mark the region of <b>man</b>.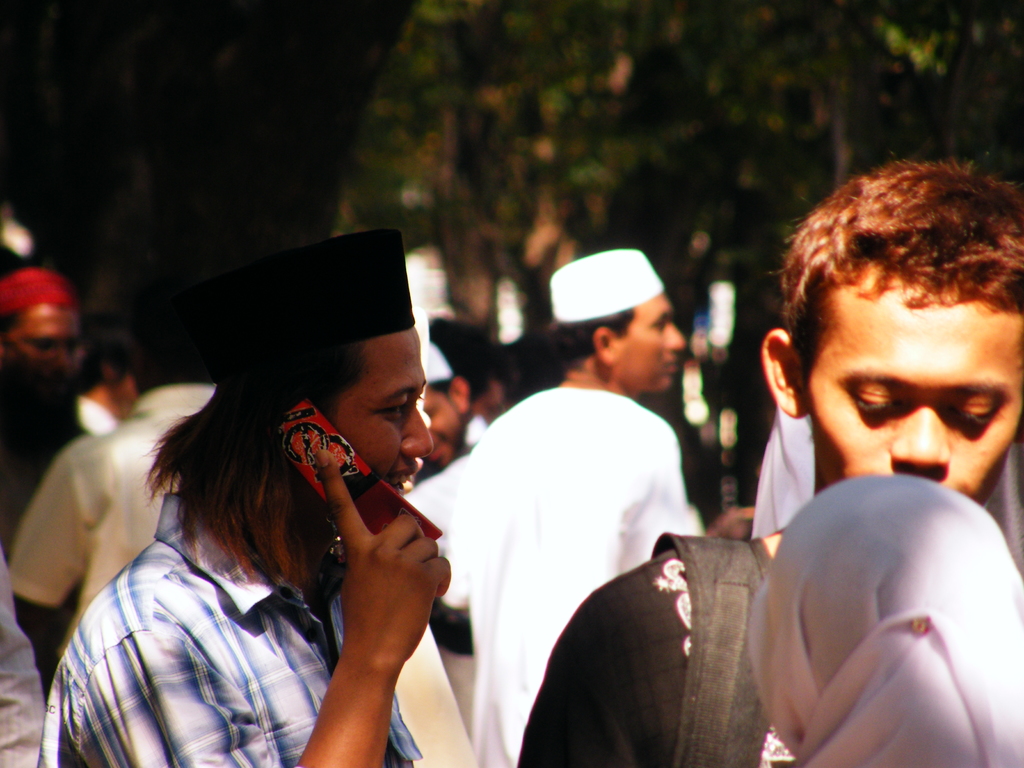
Region: (0, 273, 91, 712).
